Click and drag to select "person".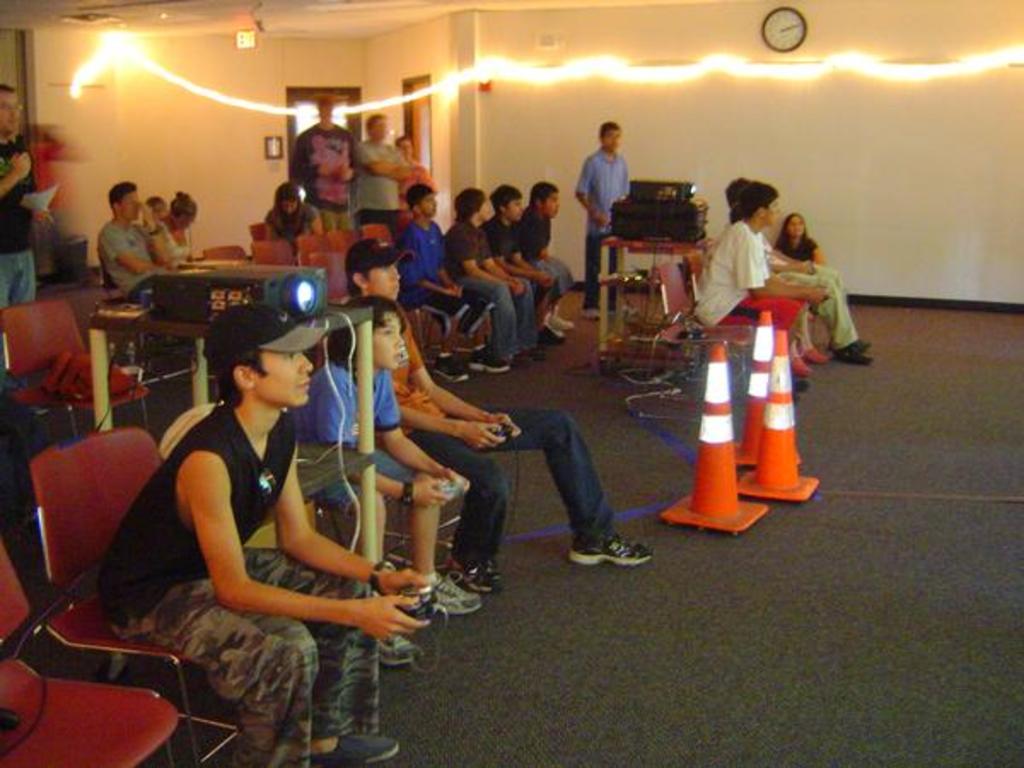
Selection: (left=387, top=184, right=512, bottom=362).
